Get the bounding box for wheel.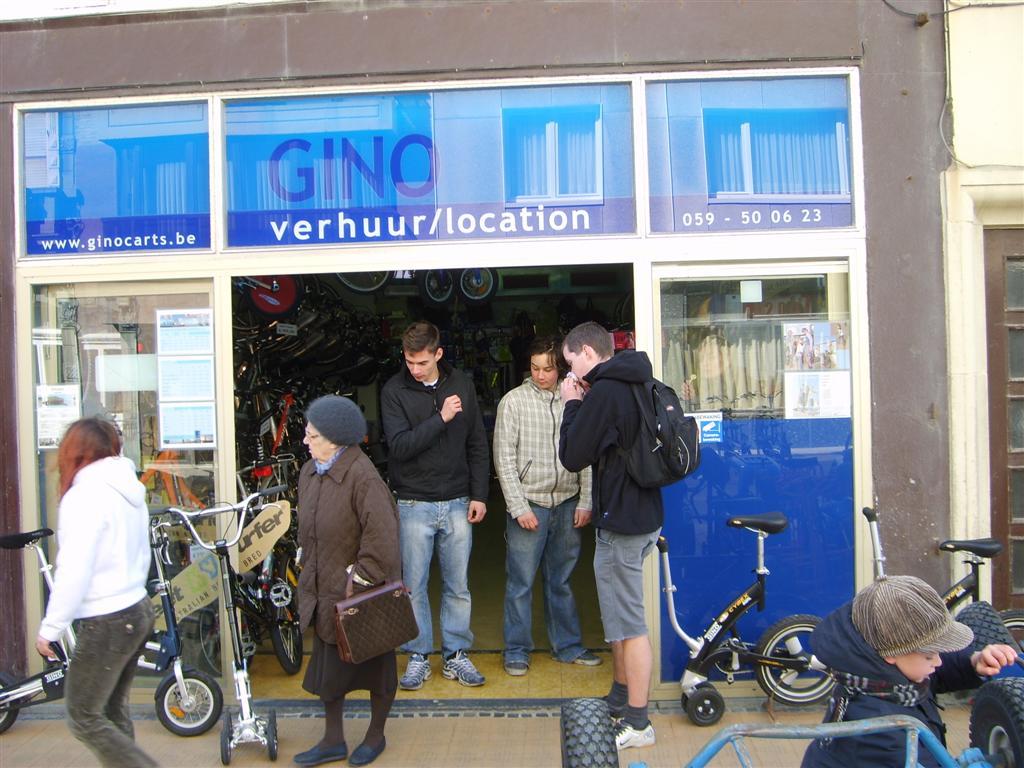
box=[0, 674, 24, 730].
